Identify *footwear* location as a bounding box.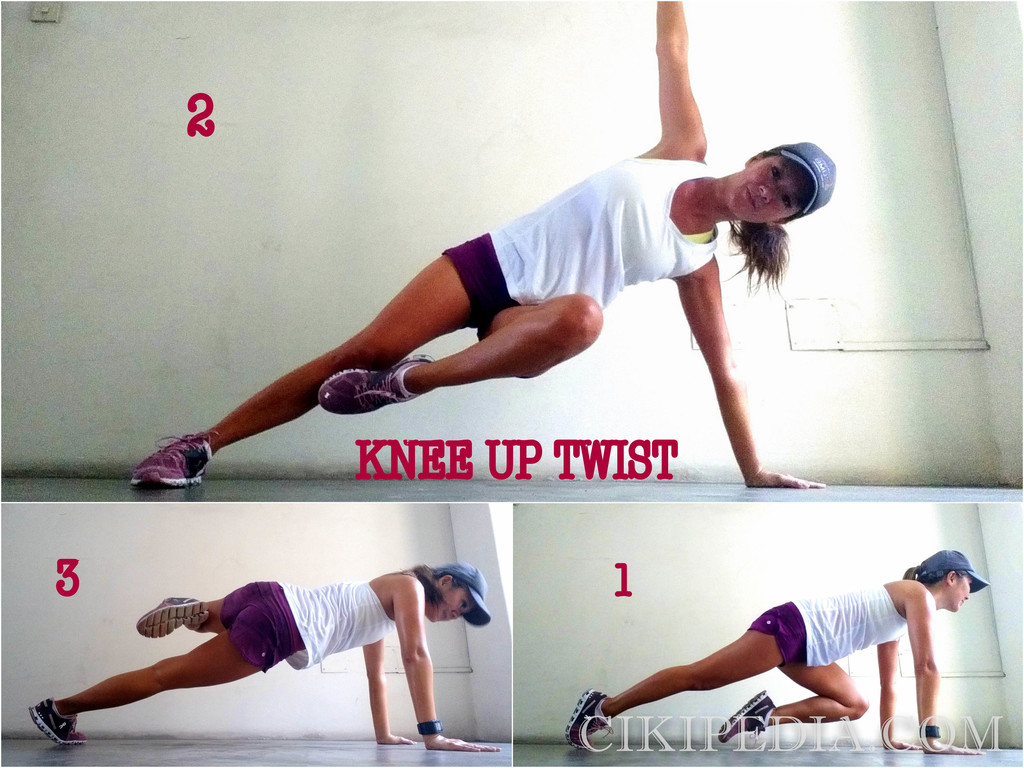
rect(136, 591, 211, 639).
